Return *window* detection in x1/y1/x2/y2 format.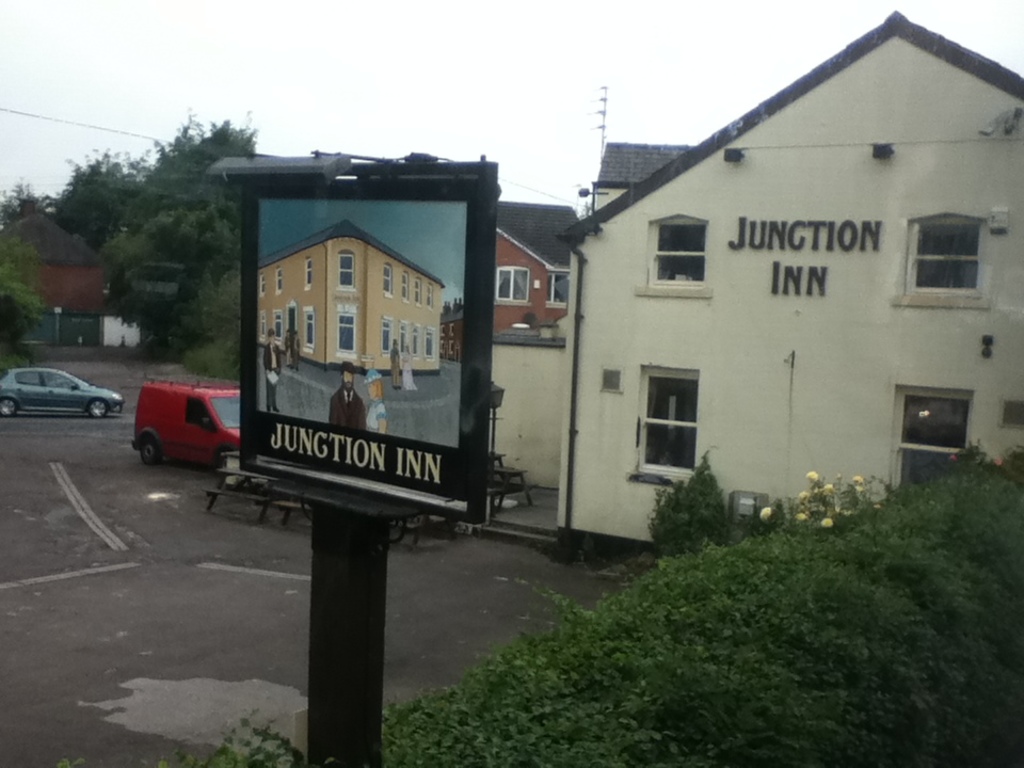
378/320/391/352.
